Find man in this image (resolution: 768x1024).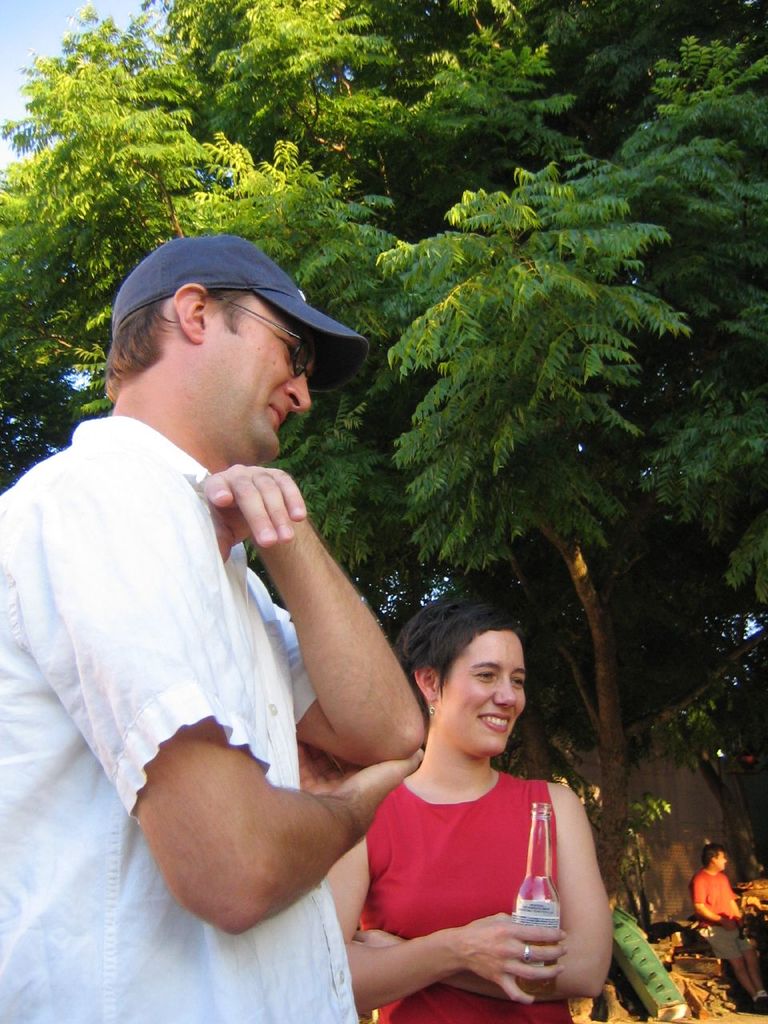
(0, 230, 422, 1023).
